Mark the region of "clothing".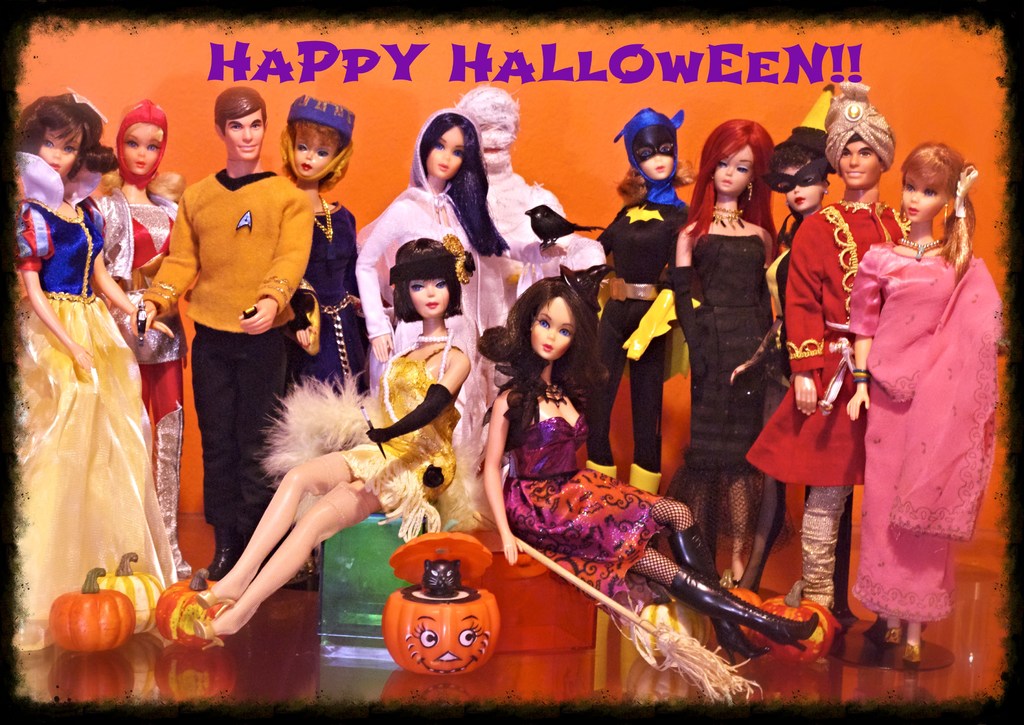
Region: box(479, 377, 701, 610).
